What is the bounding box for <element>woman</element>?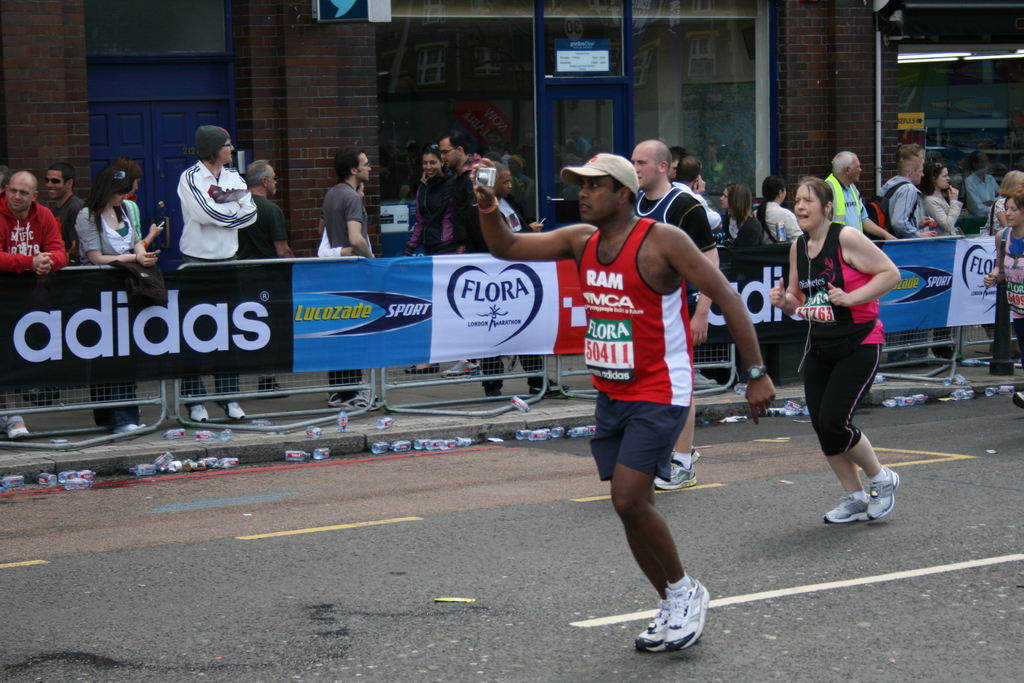
<bbox>975, 199, 1023, 403</bbox>.
